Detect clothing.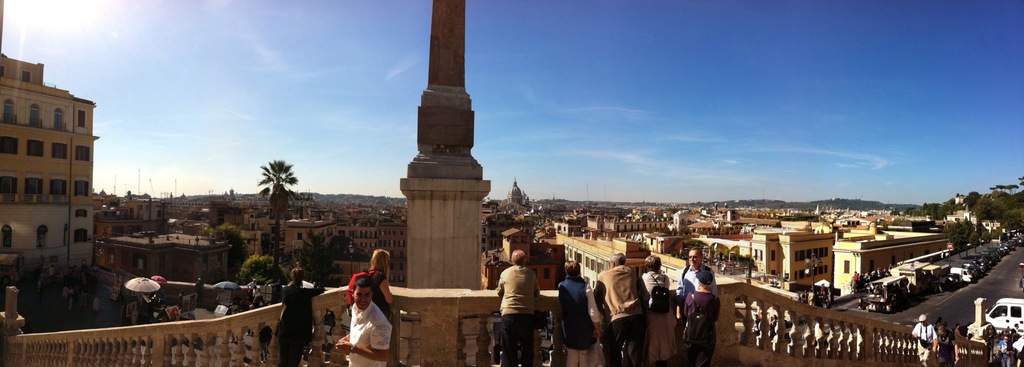
Detected at left=673, top=288, right=719, bottom=366.
